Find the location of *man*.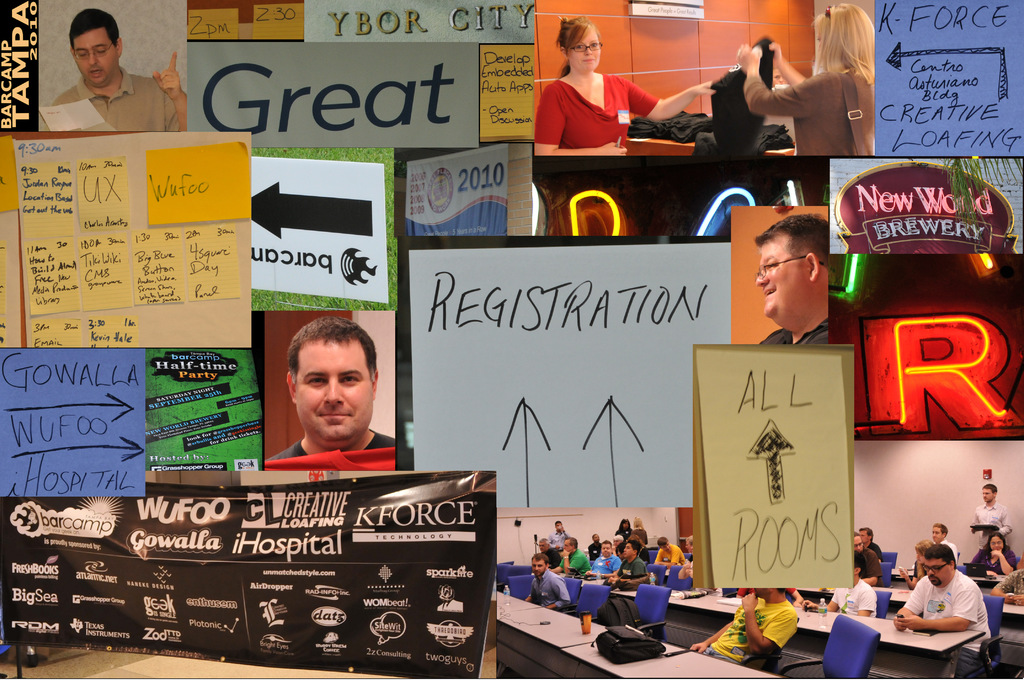
Location: crop(856, 524, 879, 549).
